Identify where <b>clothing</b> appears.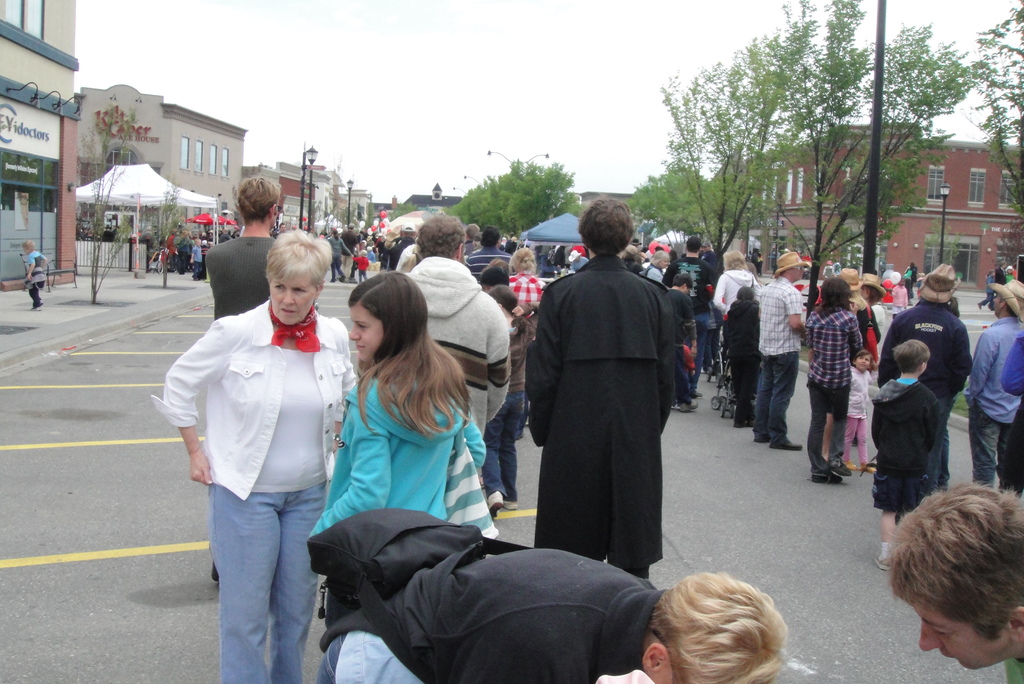
Appears at x1=344, y1=229, x2=359, y2=276.
